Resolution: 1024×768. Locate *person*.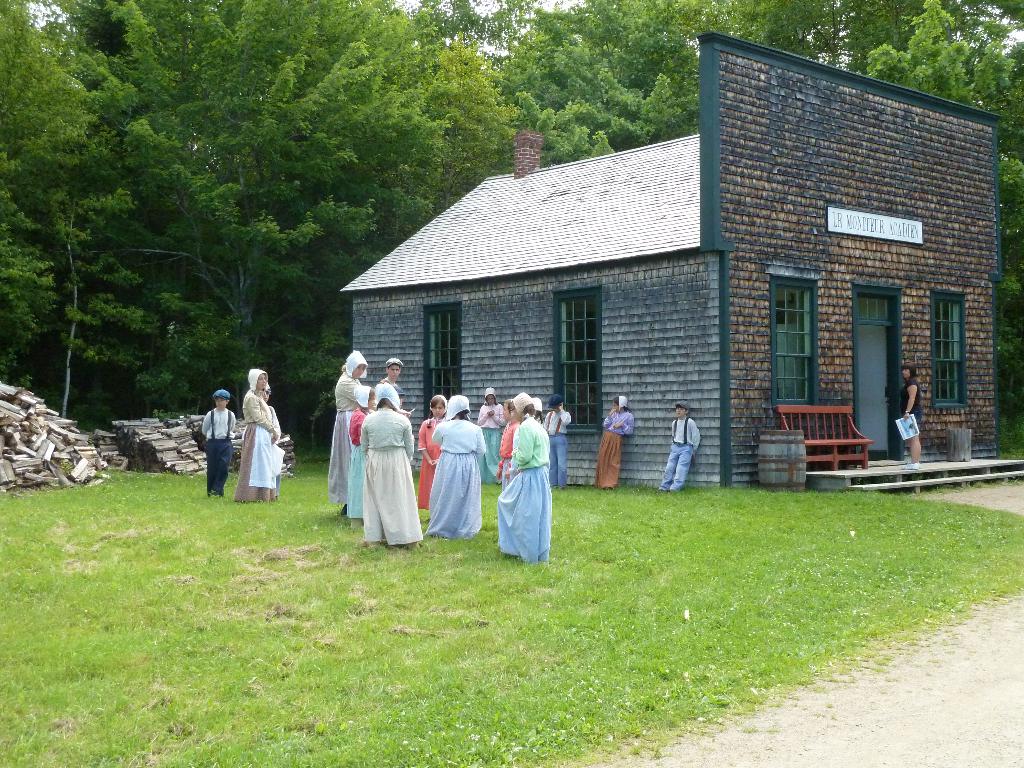
350,383,371,520.
